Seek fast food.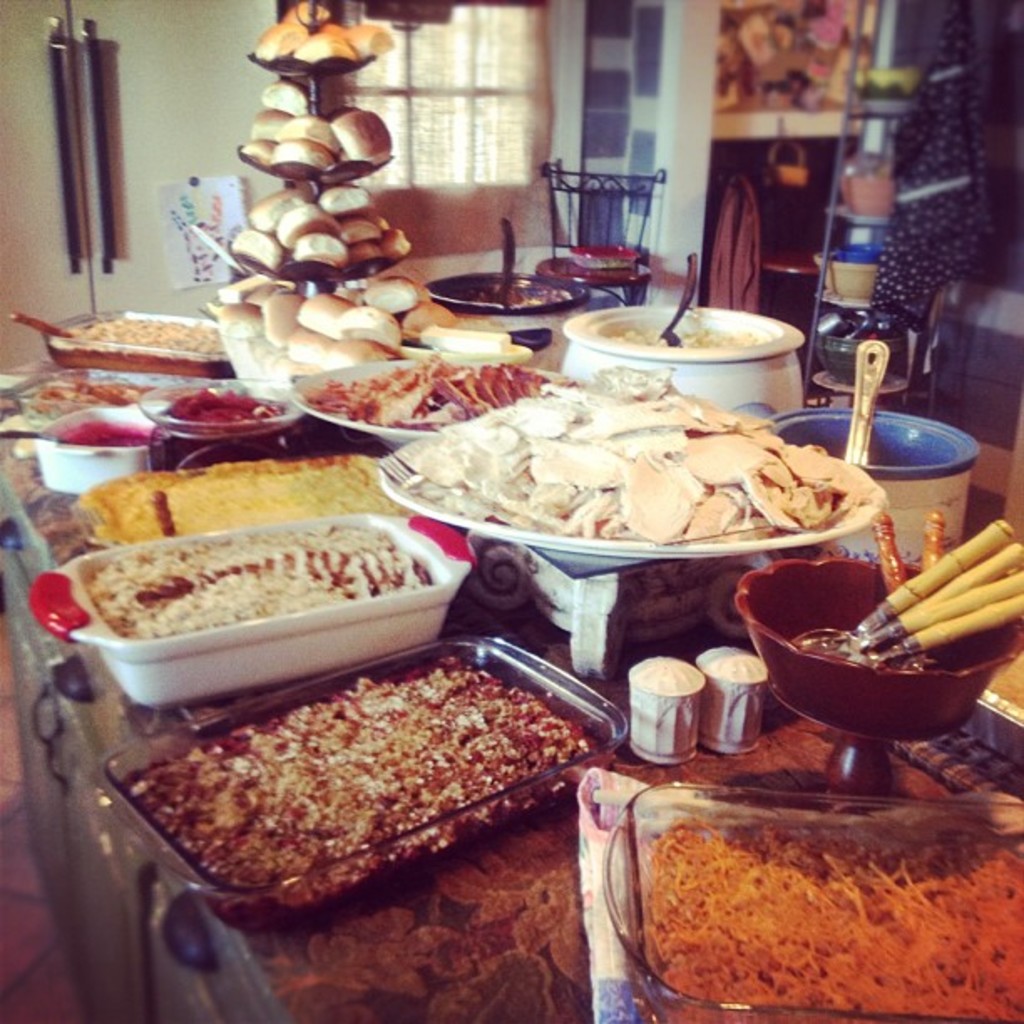
(244, 77, 393, 177).
